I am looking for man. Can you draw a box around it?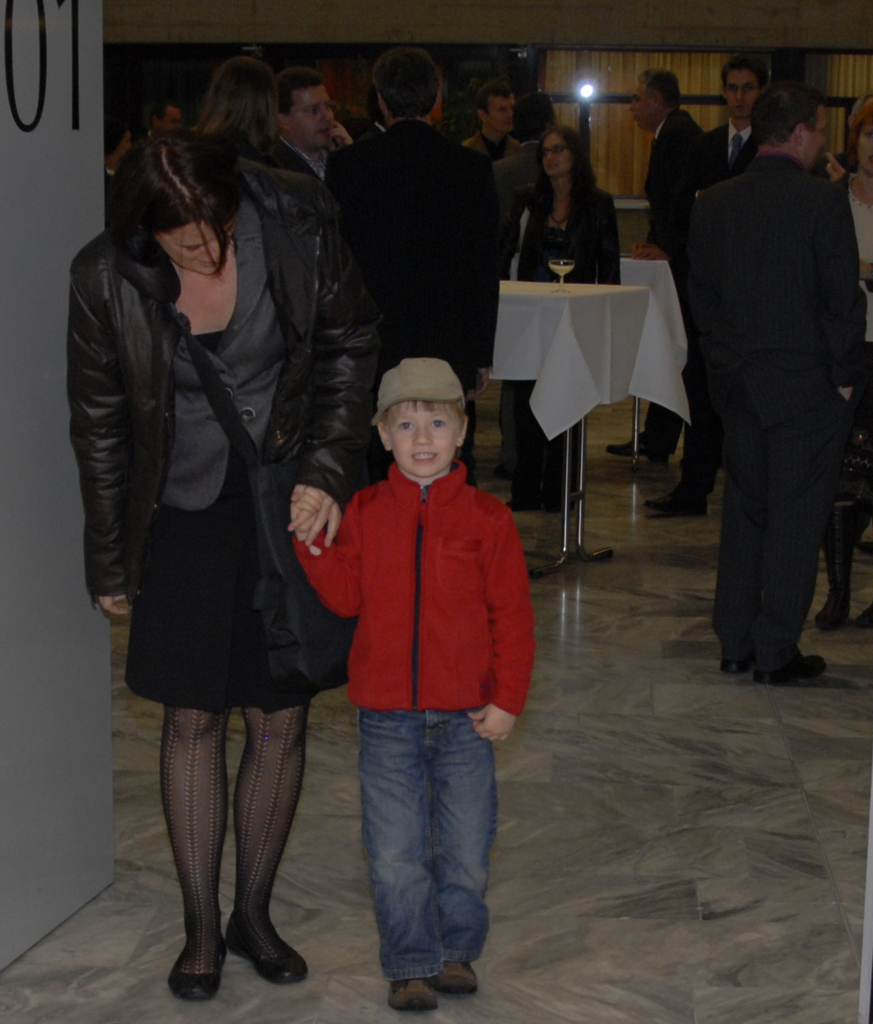
Sure, the bounding box is locate(322, 48, 497, 488).
